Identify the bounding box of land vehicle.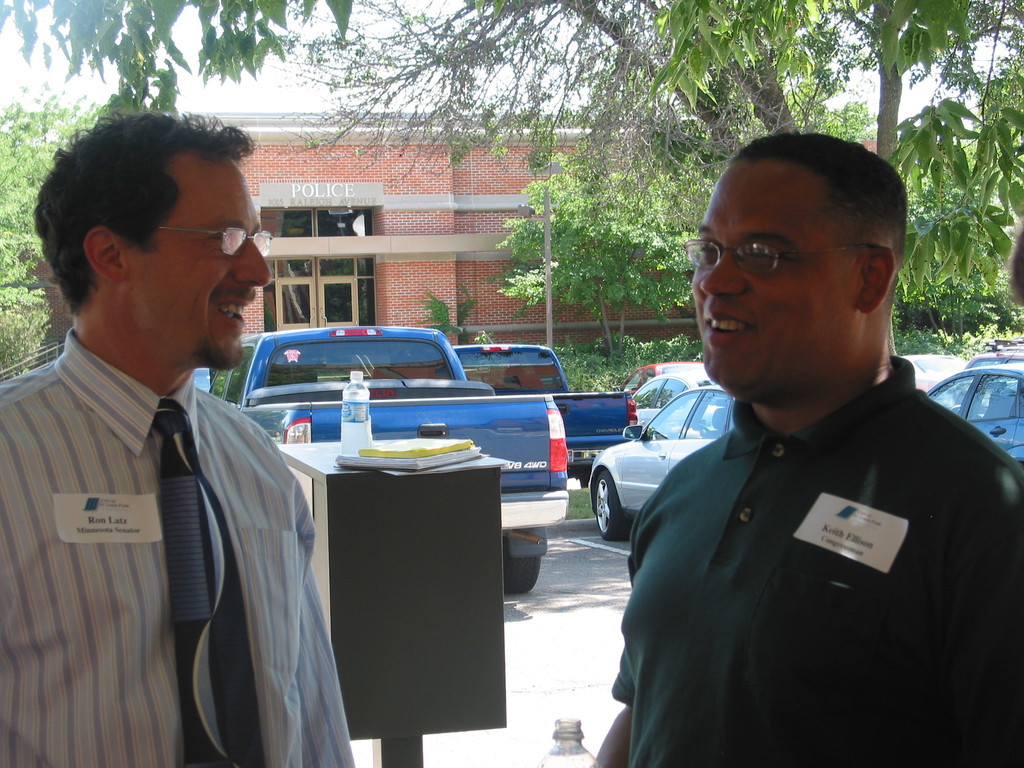
630:373:710:422.
